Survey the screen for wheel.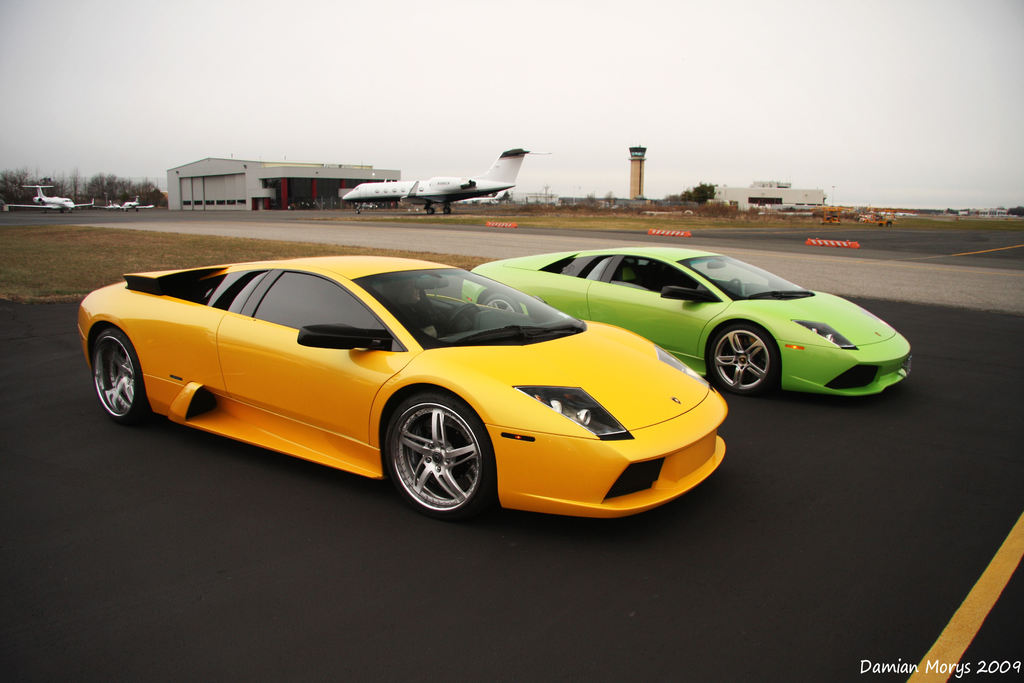
Survey found: l=424, t=204, r=433, b=215.
